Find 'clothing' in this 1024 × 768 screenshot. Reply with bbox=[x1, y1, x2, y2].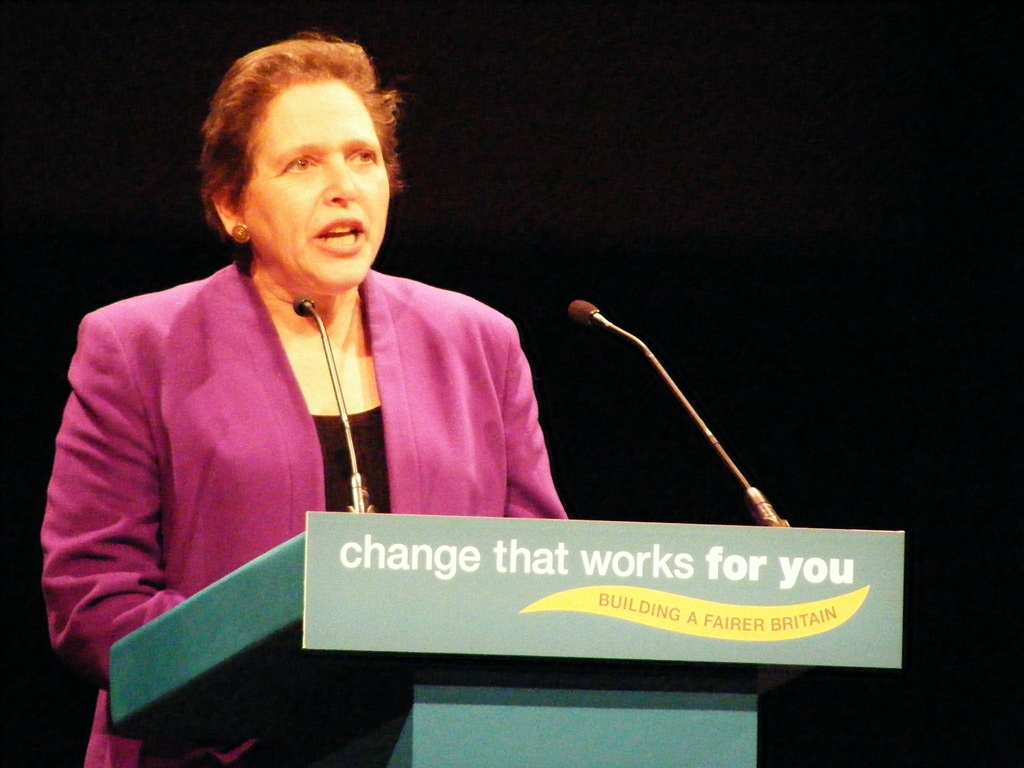
bbox=[55, 162, 644, 708].
